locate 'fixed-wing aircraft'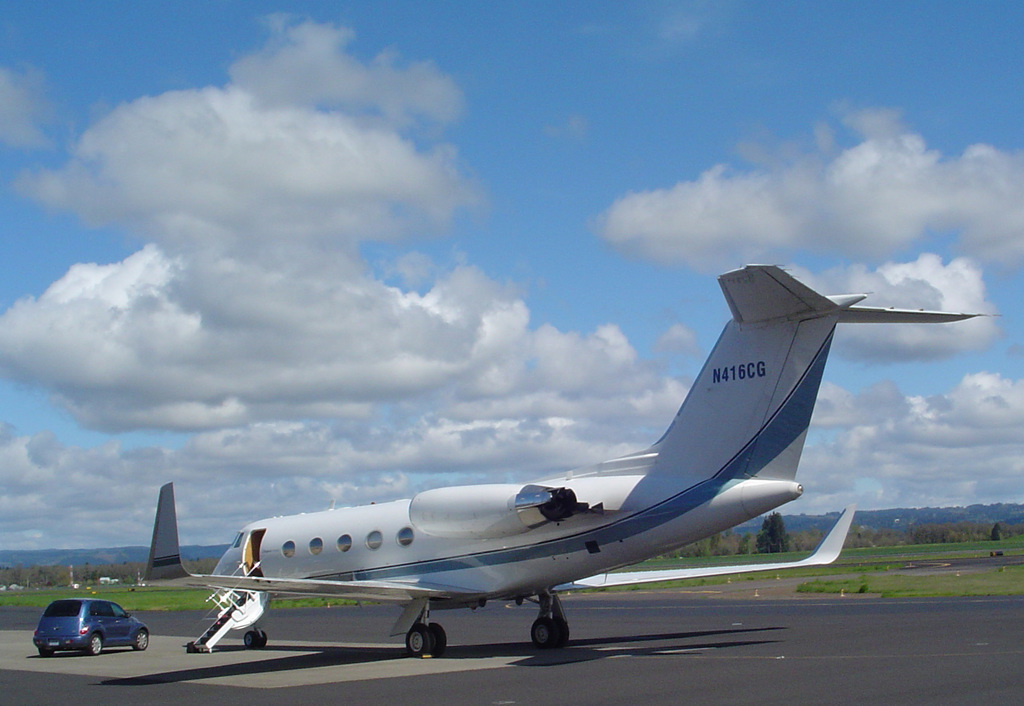
box(143, 265, 1004, 657)
